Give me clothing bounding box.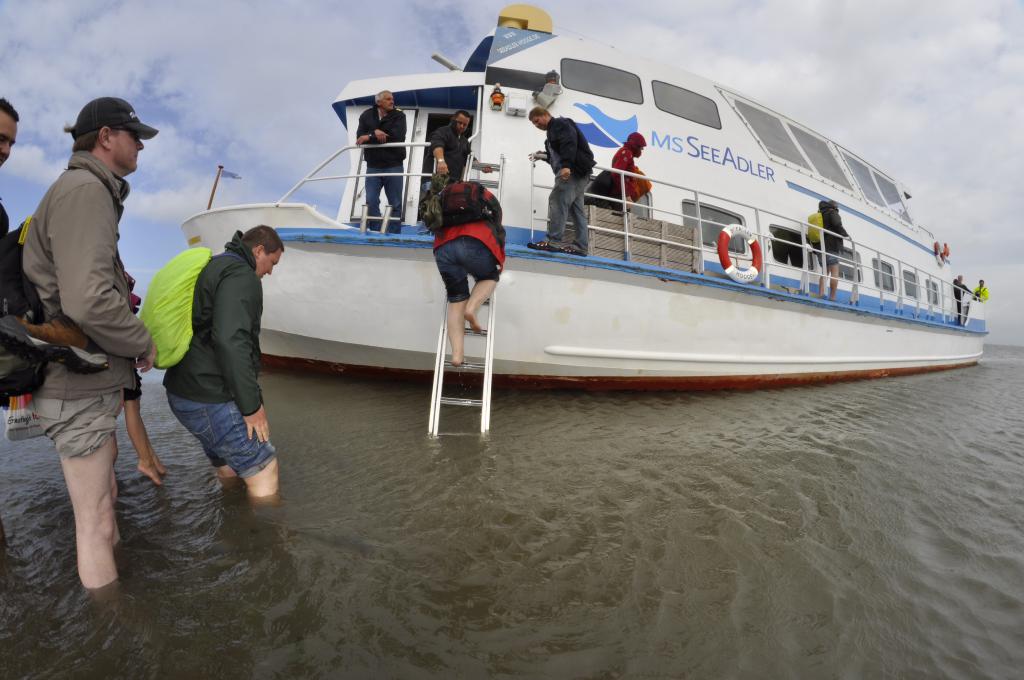
818/206/845/263.
